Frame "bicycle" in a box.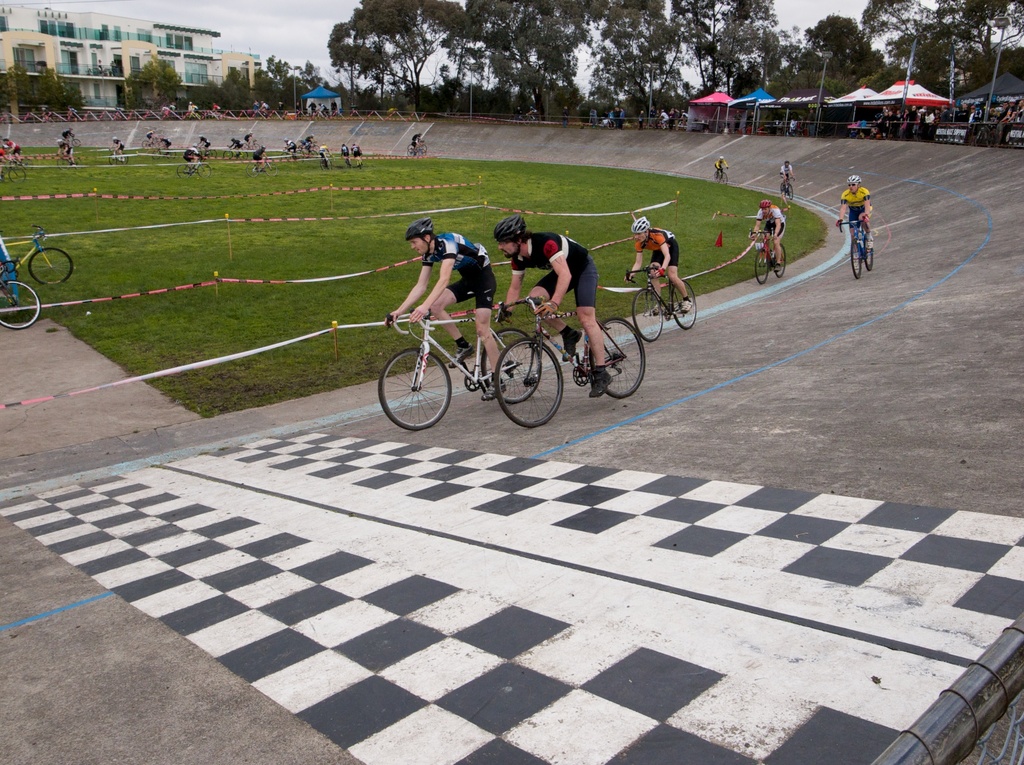
BBox(183, 109, 203, 120).
